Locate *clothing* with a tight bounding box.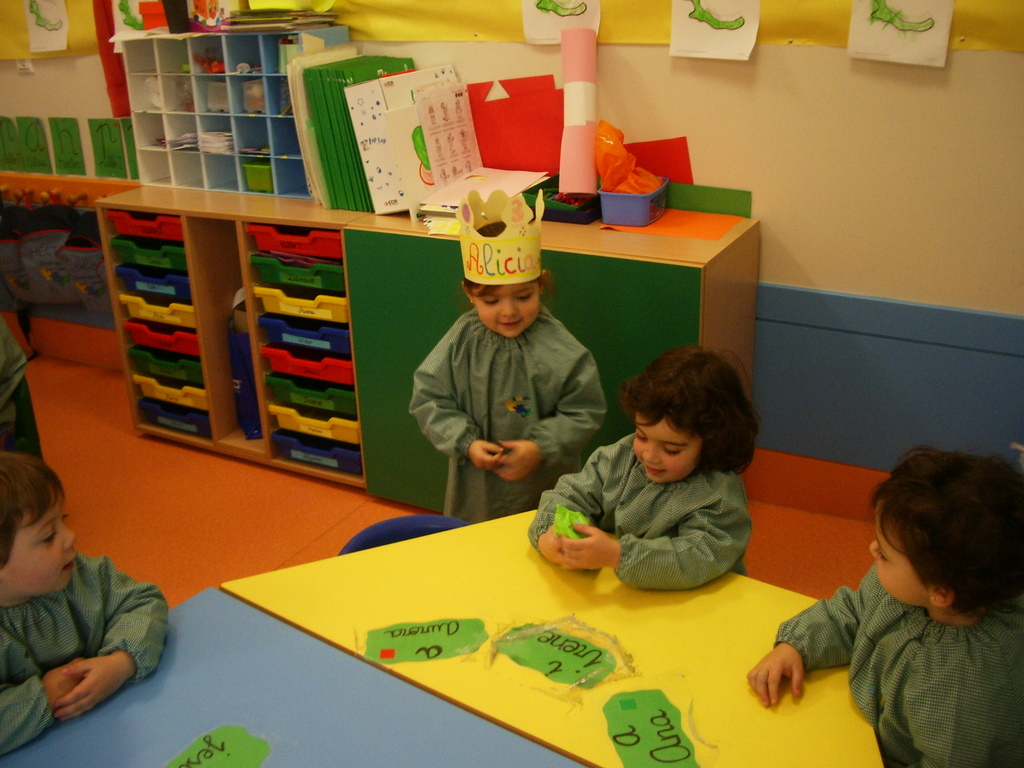
(left=406, top=299, right=609, bottom=522).
